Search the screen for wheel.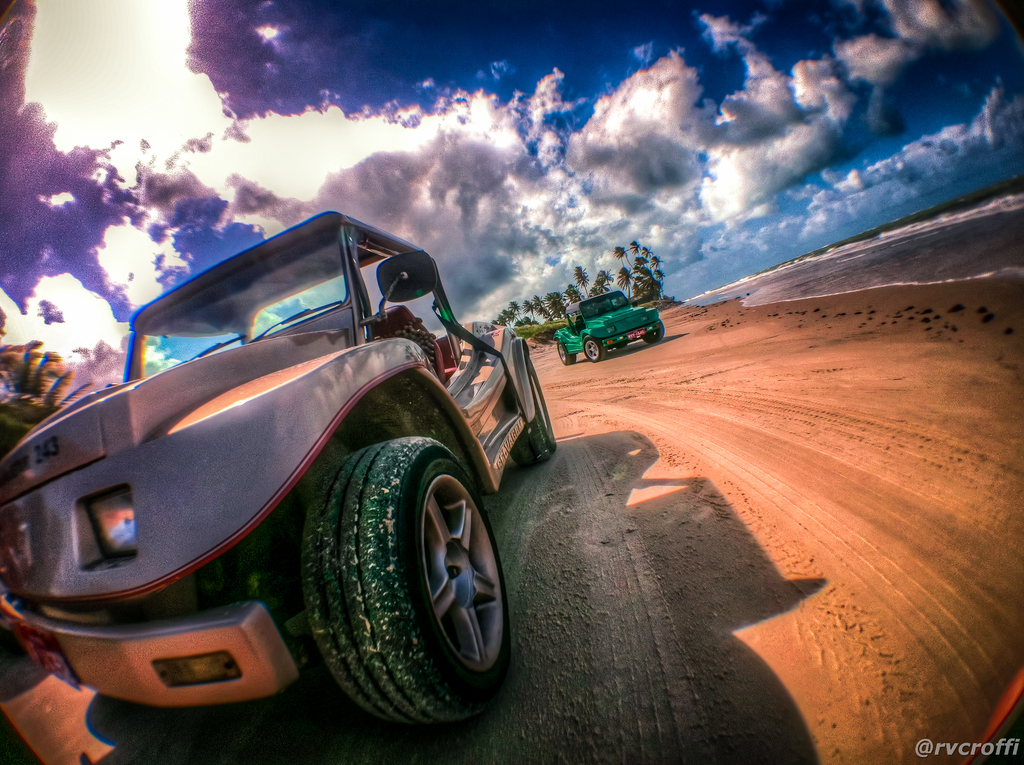
Found at 558/342/576/365.
